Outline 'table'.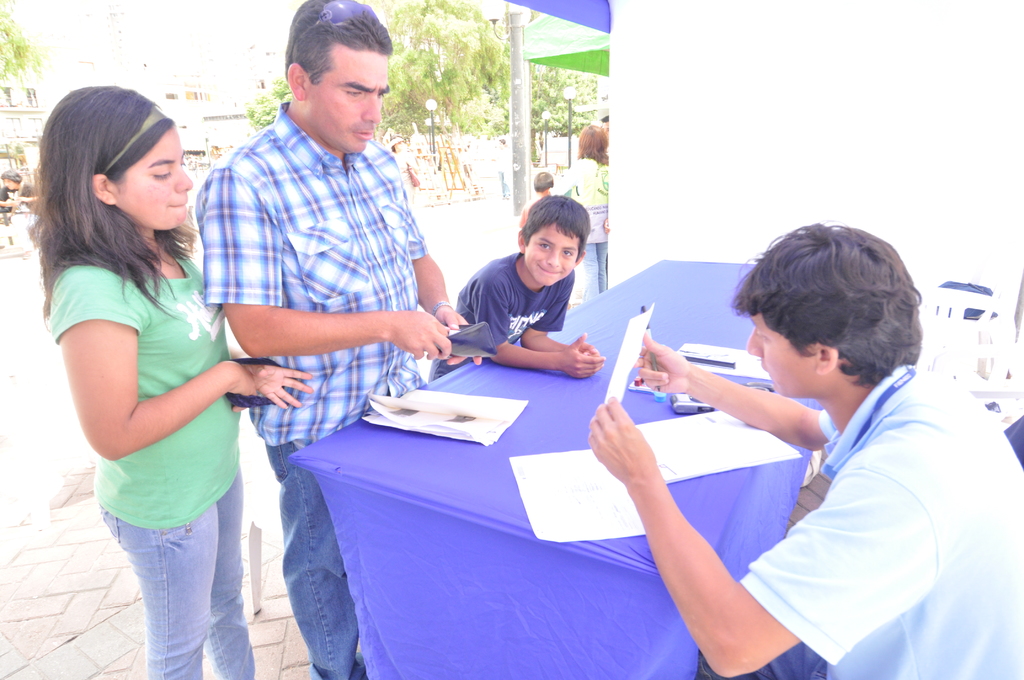
Outline: [x1=280, y1=256, x2=827, y2=679].
